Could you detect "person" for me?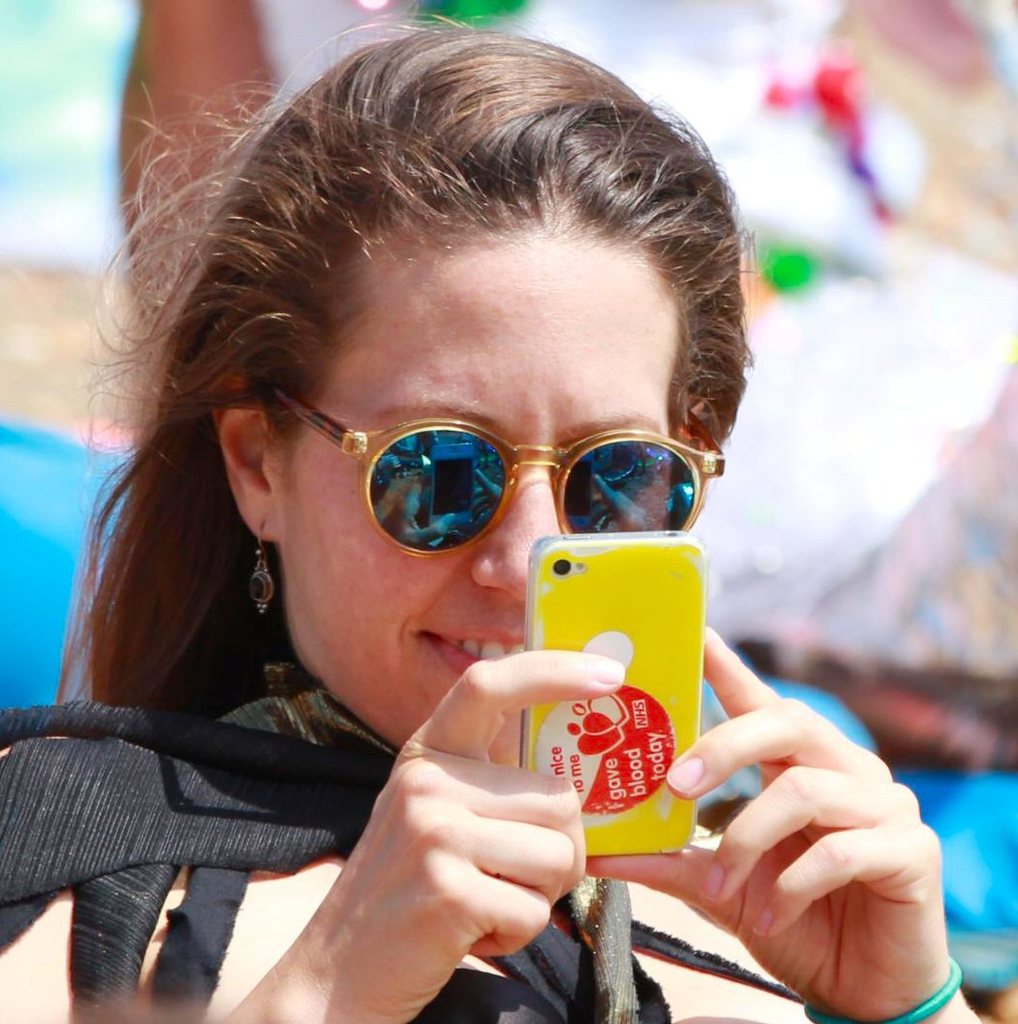
Detection result: [x1=0, y1=16, x2=979, y2=1023].
